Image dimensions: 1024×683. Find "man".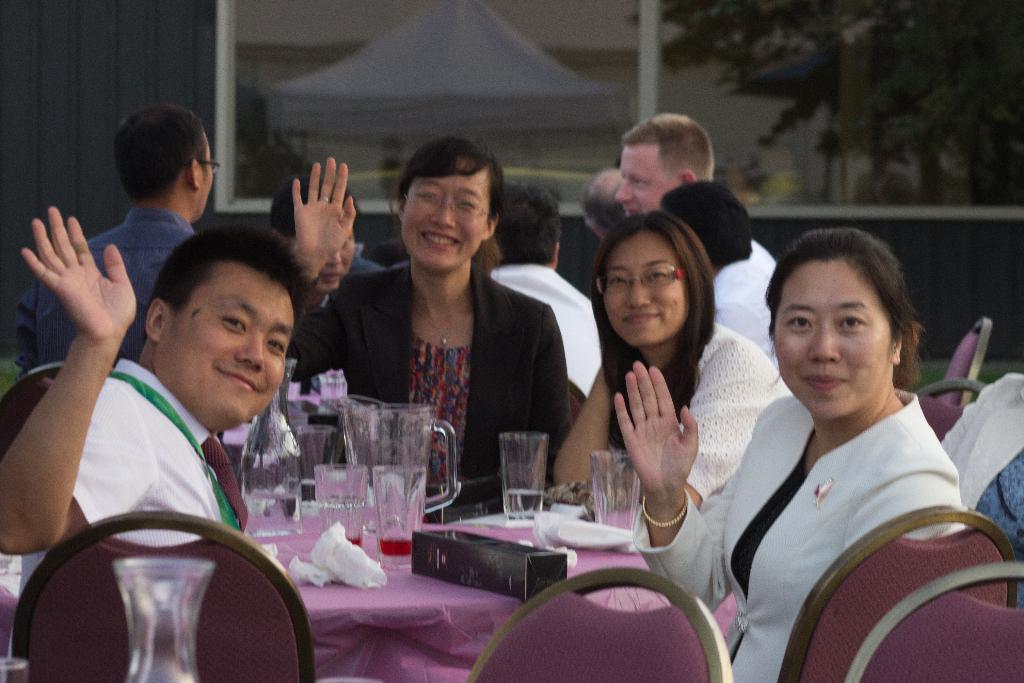
[619,115,774,352].
